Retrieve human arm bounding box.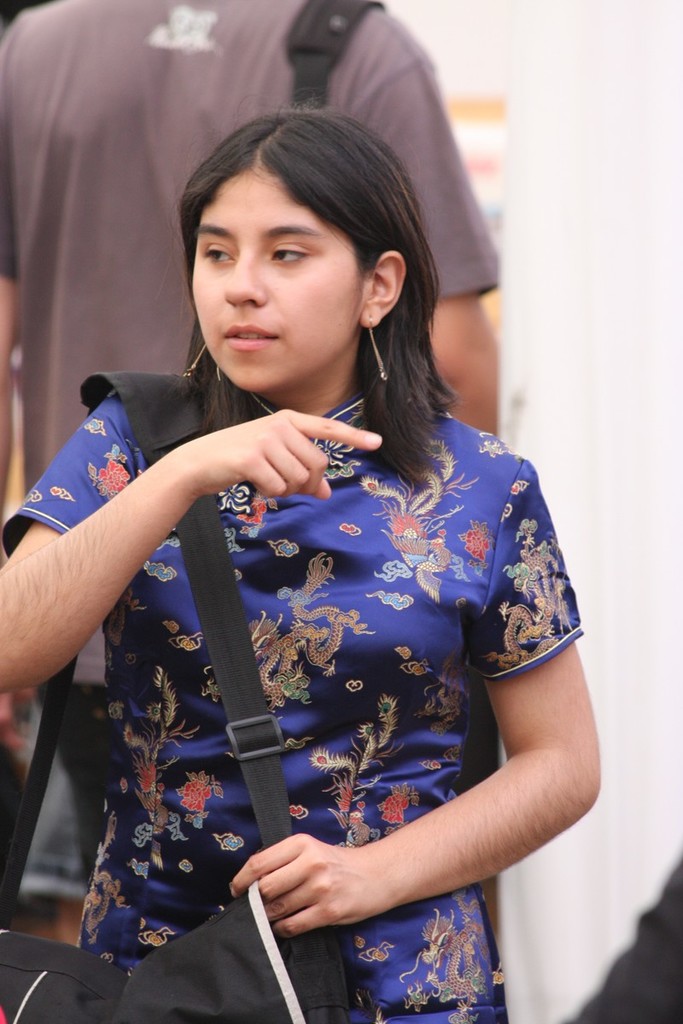
Bounding box: locate(231, 480, 597, 938).
